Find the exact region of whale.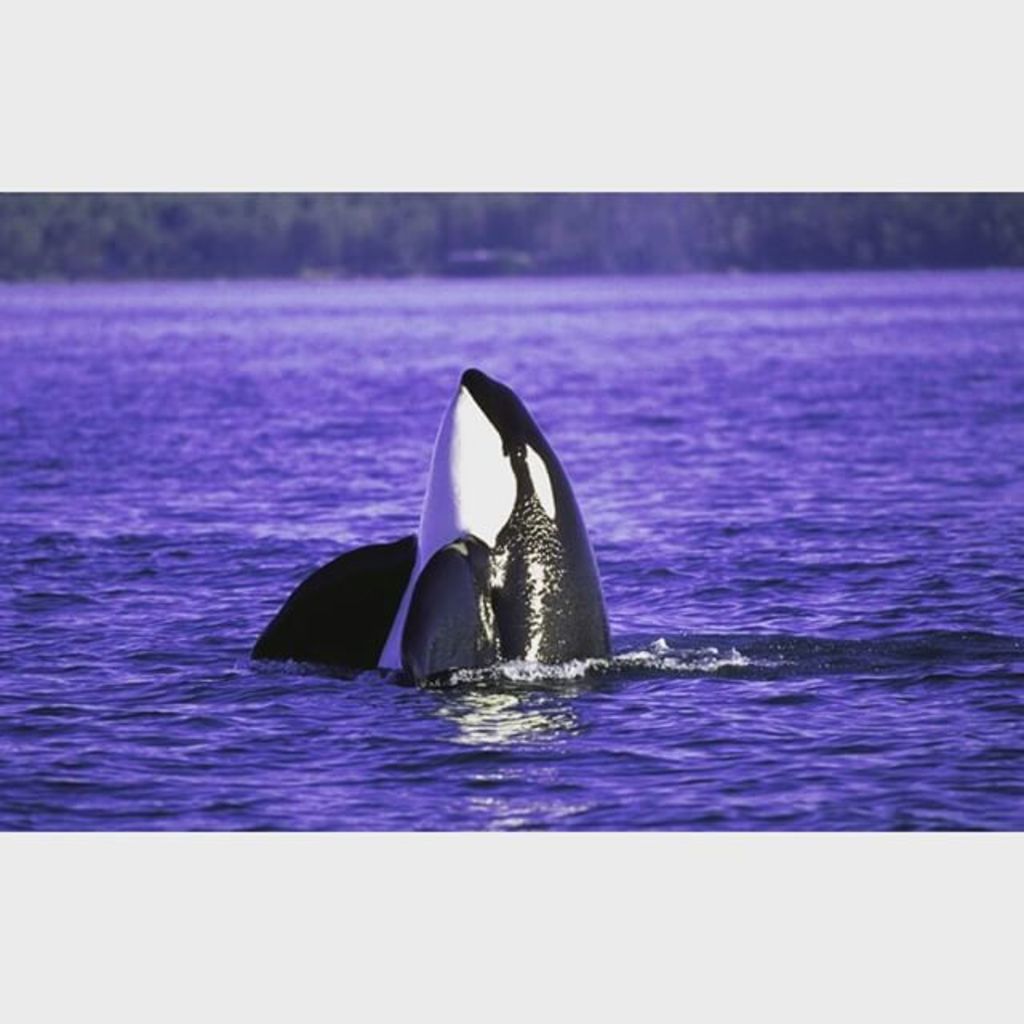
Exact region: [x1=246, y1=358, x2=1022, y2=678].
